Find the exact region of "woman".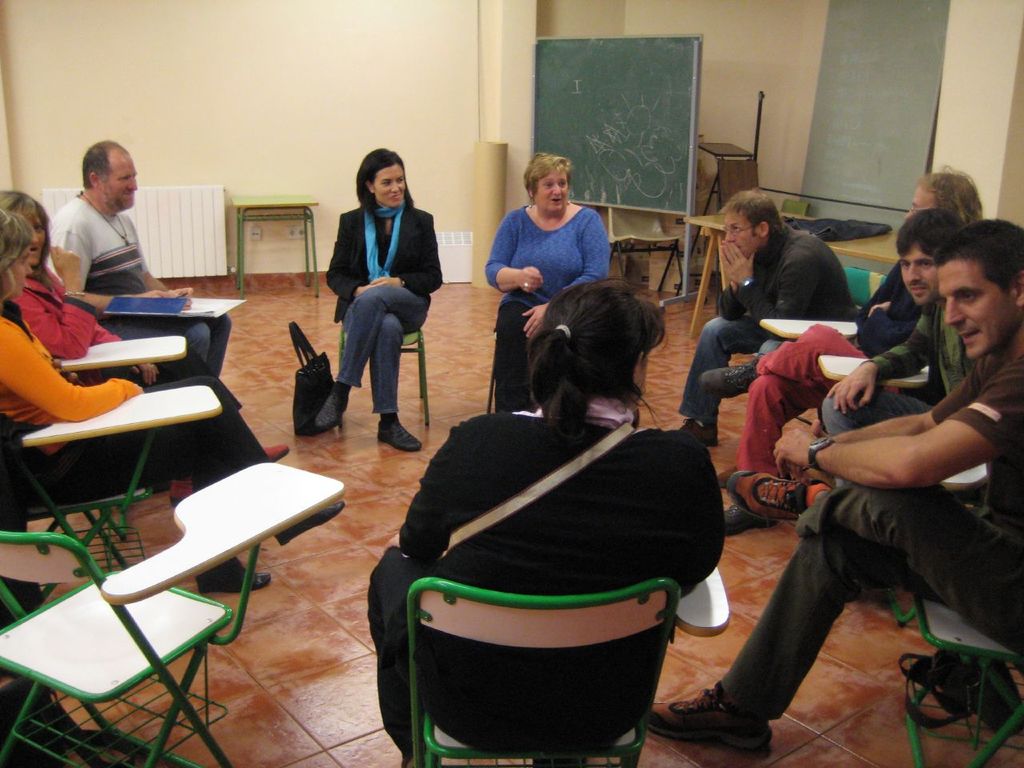
Exact region: rect(0, 216, 339, 600).
